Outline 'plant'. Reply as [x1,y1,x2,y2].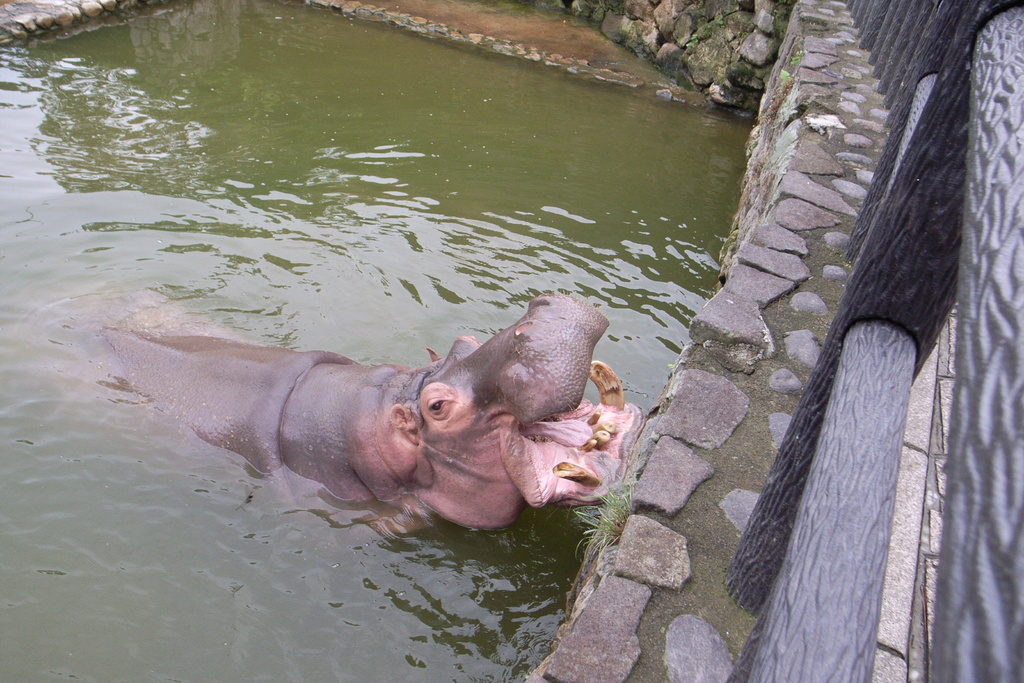
[568,466,639,593].
